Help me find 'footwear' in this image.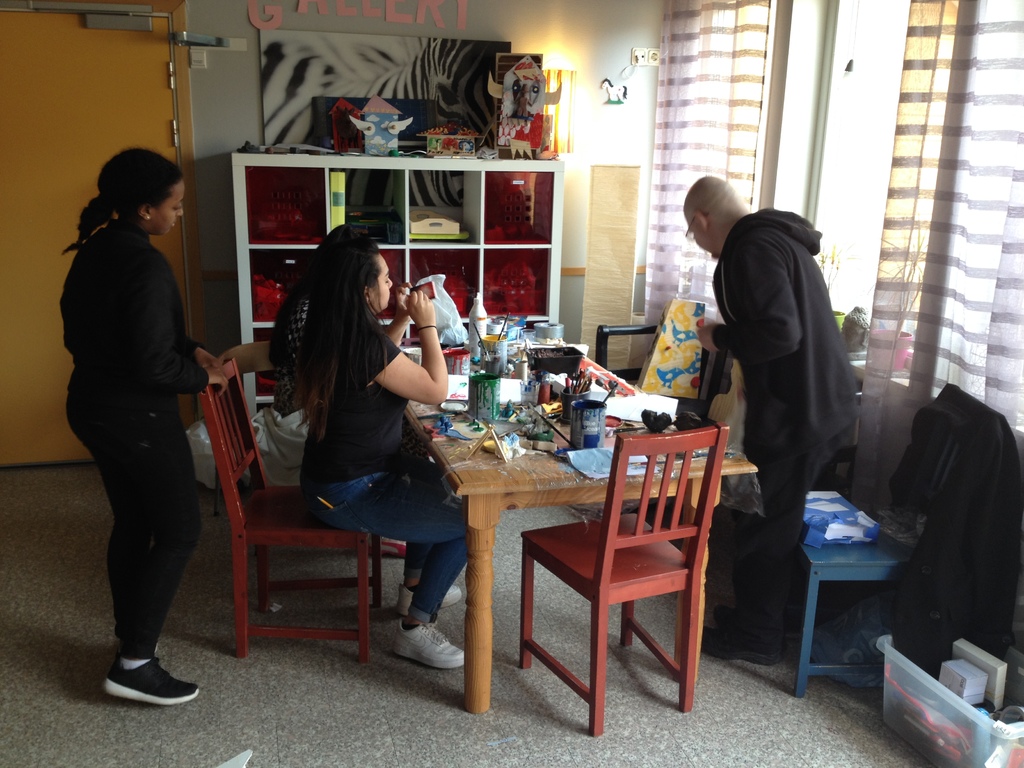
Found it: box(391, 578, 460, 615).
